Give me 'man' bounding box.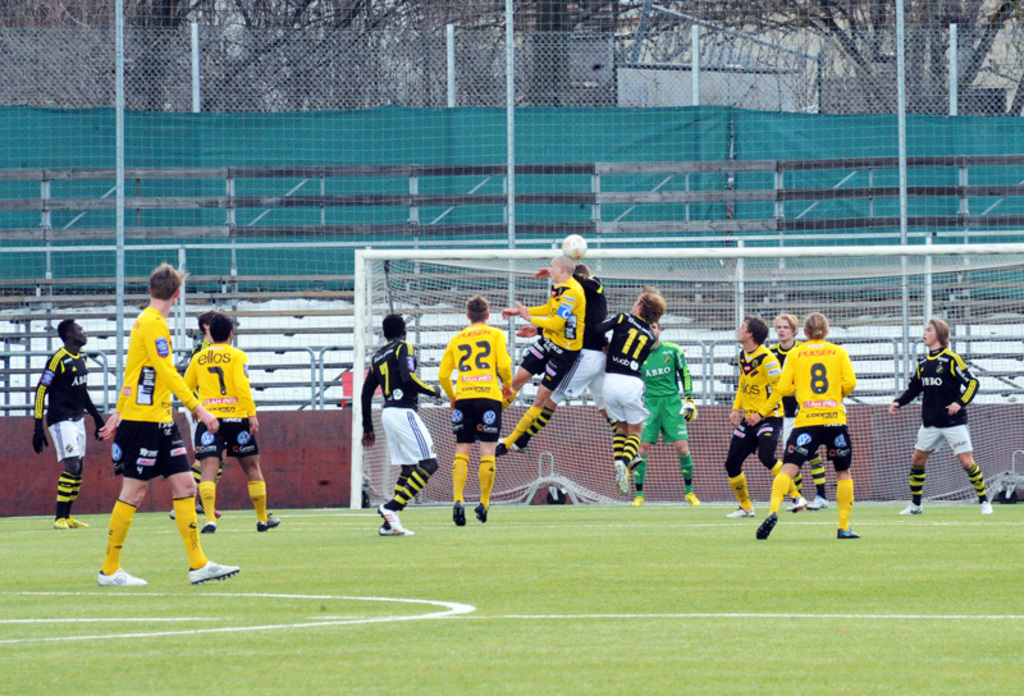
locate(602, 293, 662, 490).
